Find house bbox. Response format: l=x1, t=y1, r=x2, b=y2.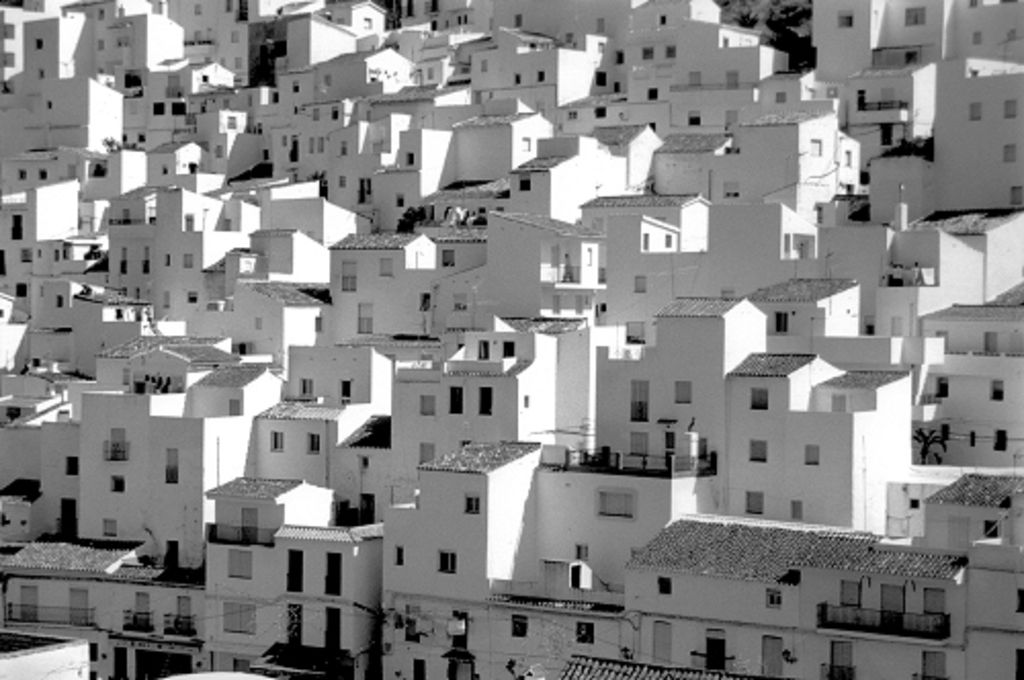
l=0, t=285, r=25, b=363.
